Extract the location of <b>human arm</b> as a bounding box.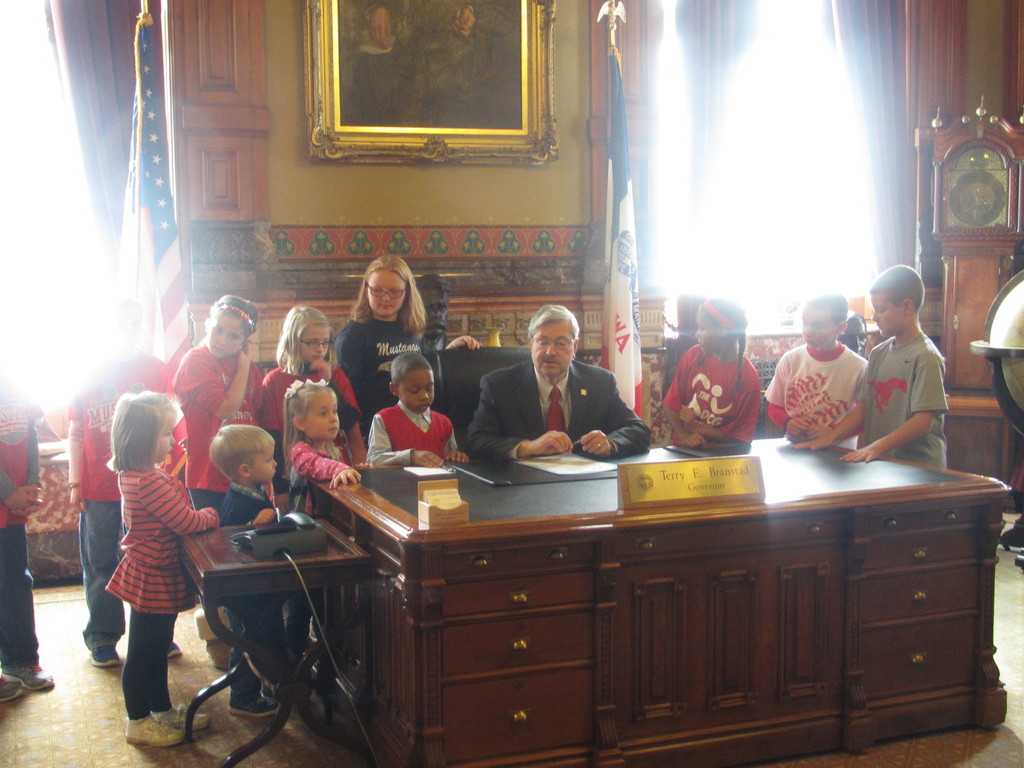
(244, 373, 269, 397).
